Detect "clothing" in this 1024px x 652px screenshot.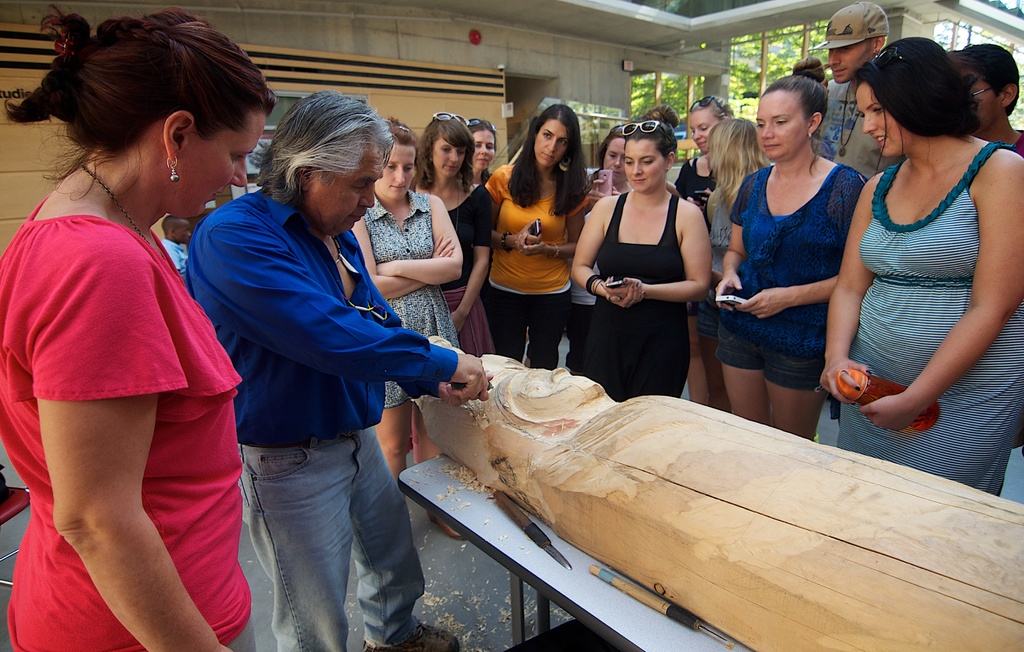
Detection: 486:162:588:372.
